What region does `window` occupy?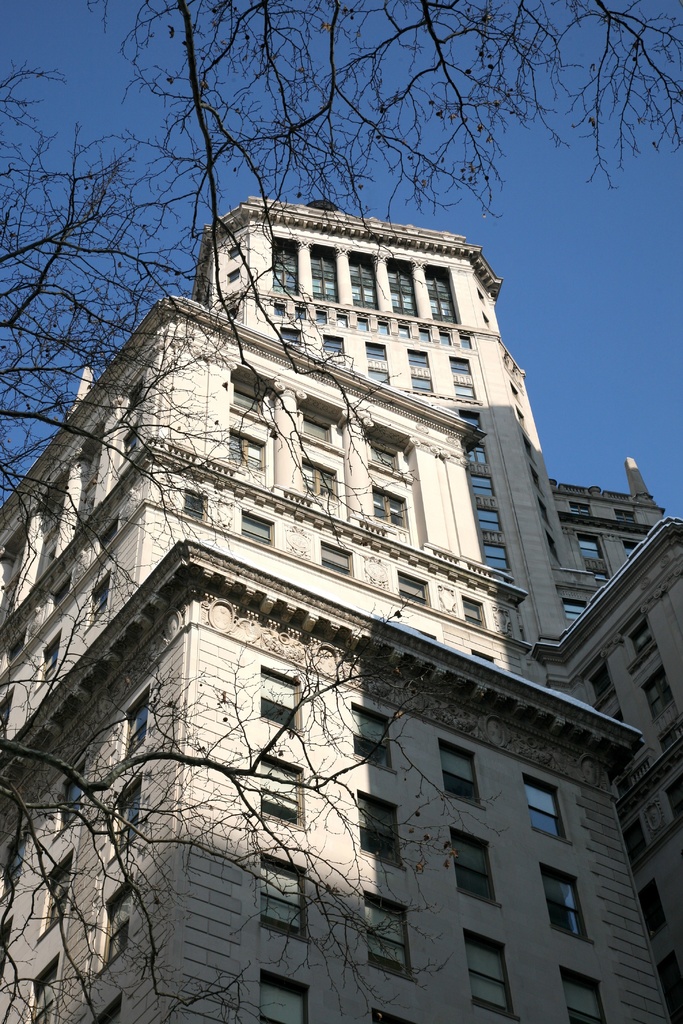
left=523, top=772, right=573, bottom=845.
